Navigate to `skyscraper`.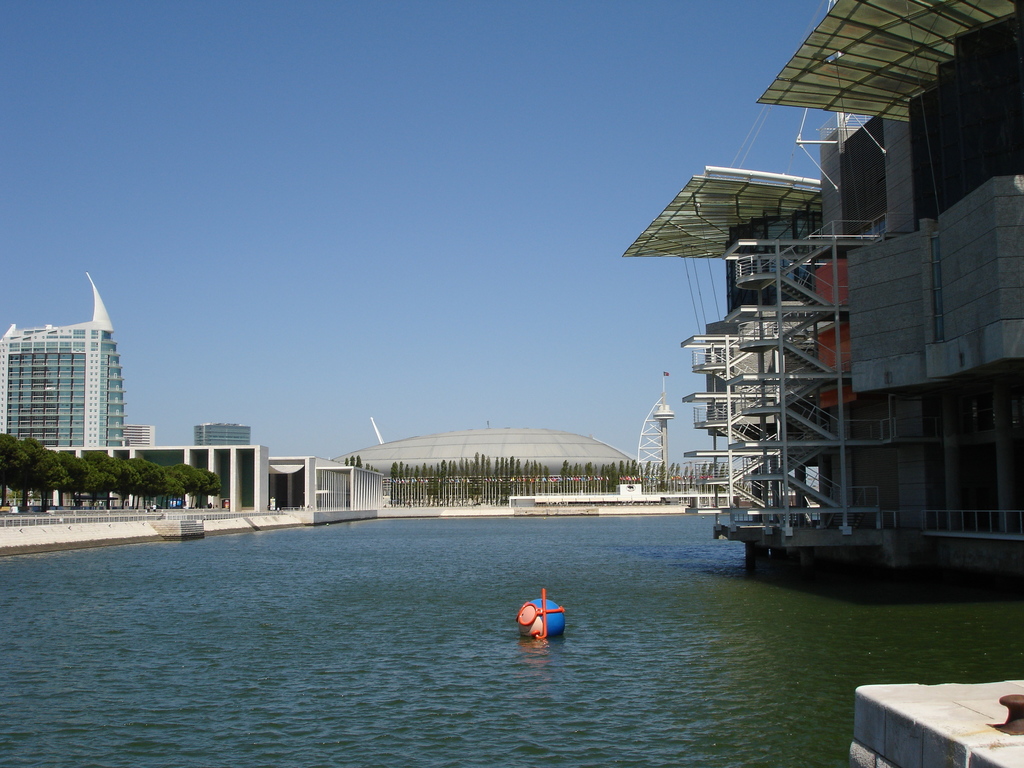
Navigation target: crop(196, 426, 255, 445).
